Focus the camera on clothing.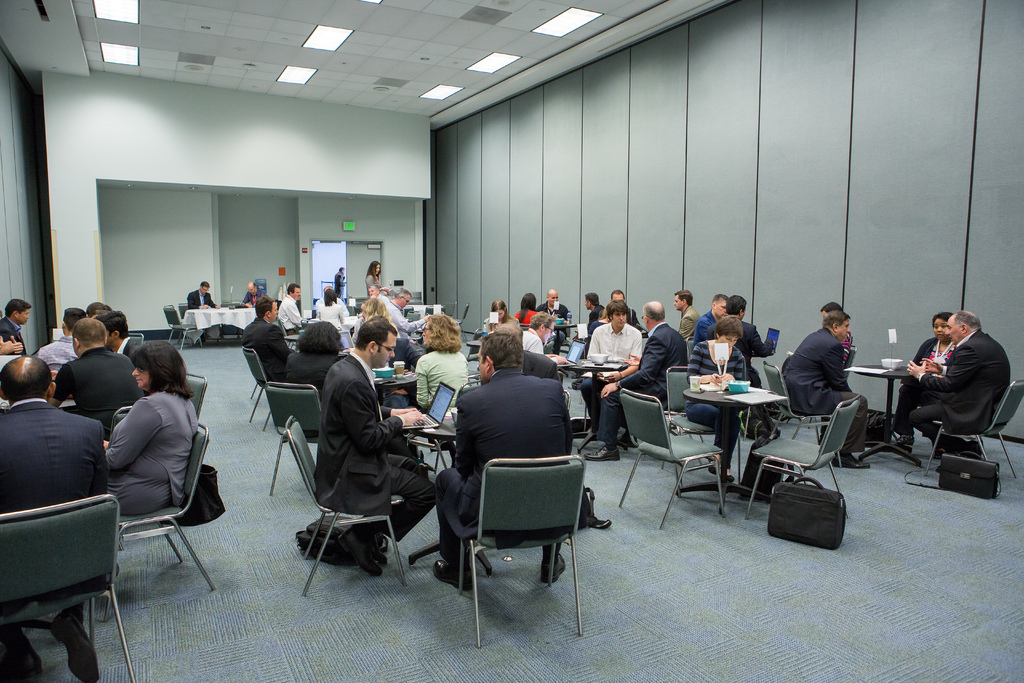
Focus region: BBox(596, 324, 692, 448).
